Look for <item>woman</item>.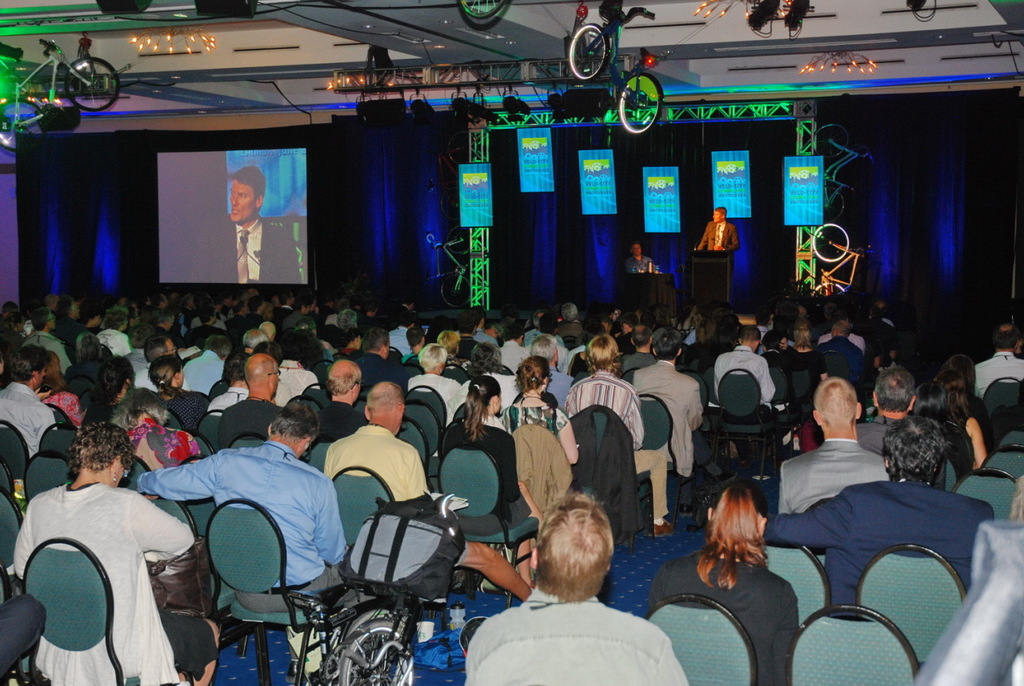
Found: bbox=[497, 356, 580, 513].
